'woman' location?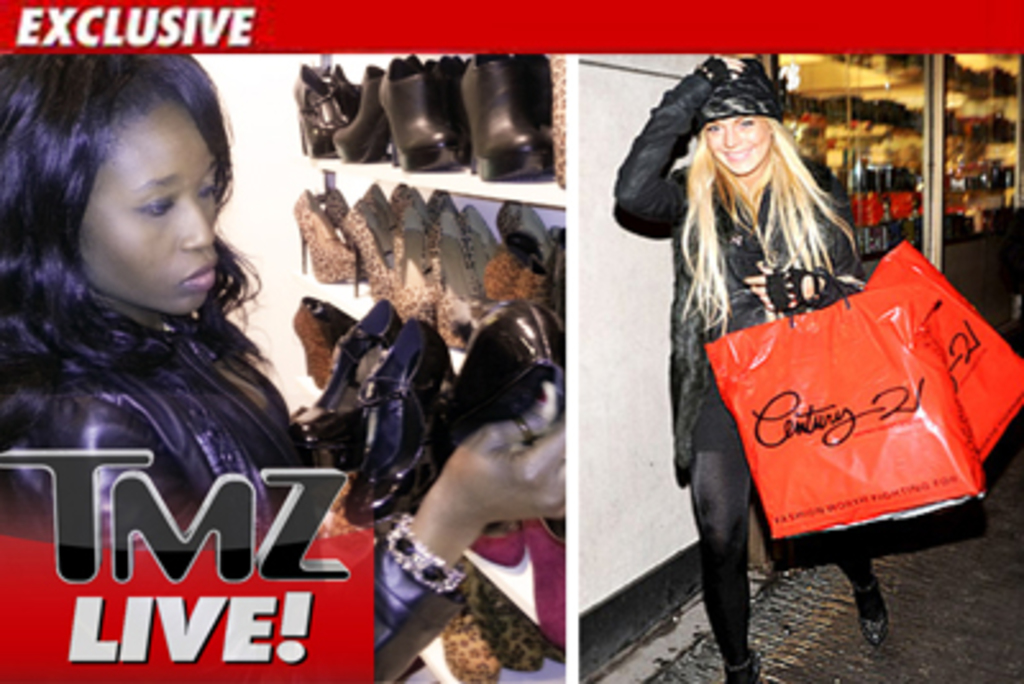
<region>612, 49, 891, 681</region>
